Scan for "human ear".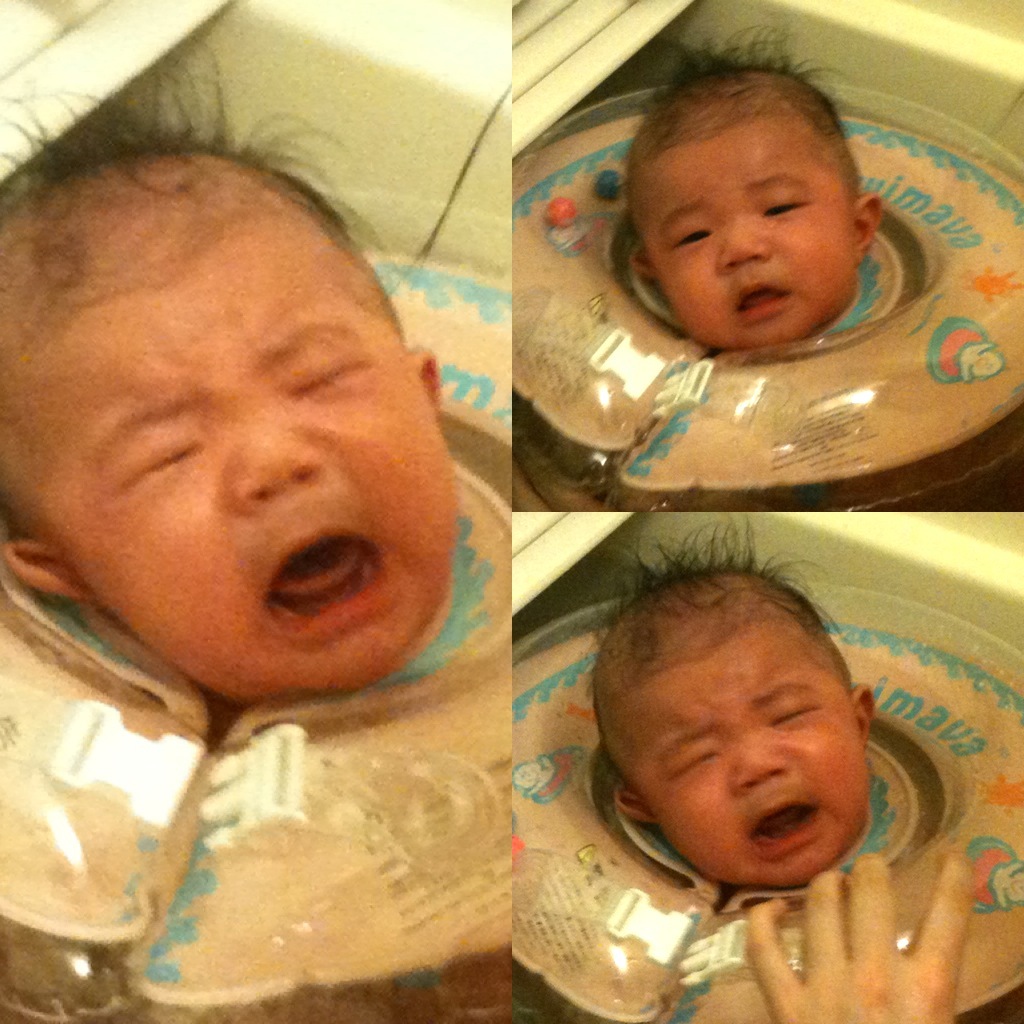
Scan result: <region>4, 547, 89, 602</region>.
